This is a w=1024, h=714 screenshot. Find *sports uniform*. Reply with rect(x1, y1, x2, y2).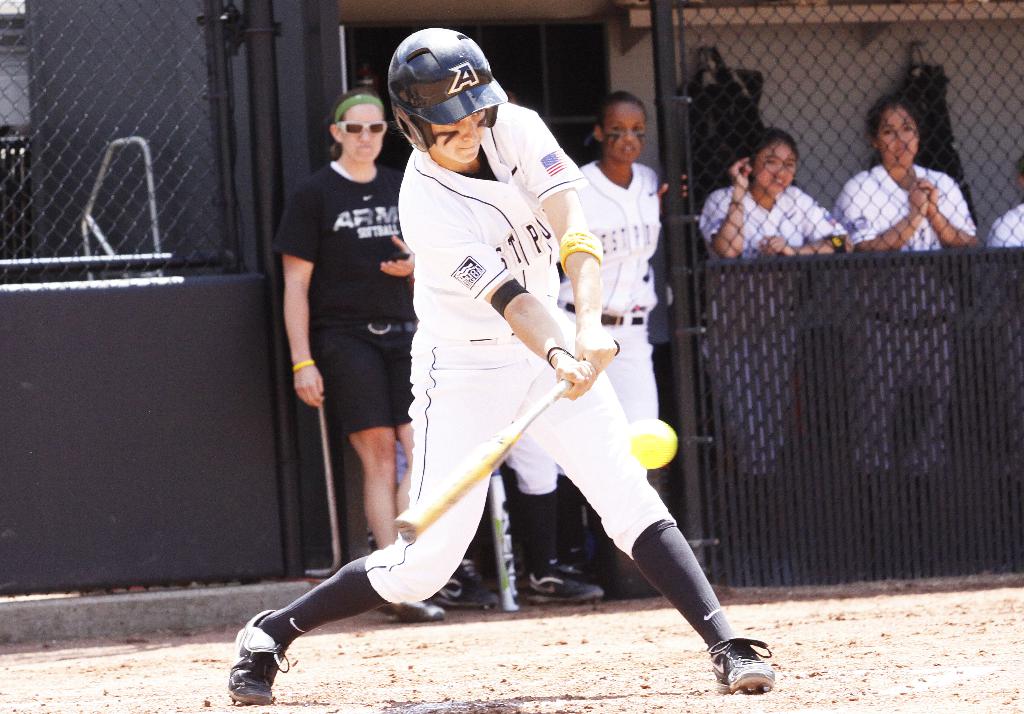
rect(277, 150, 412, 432).
